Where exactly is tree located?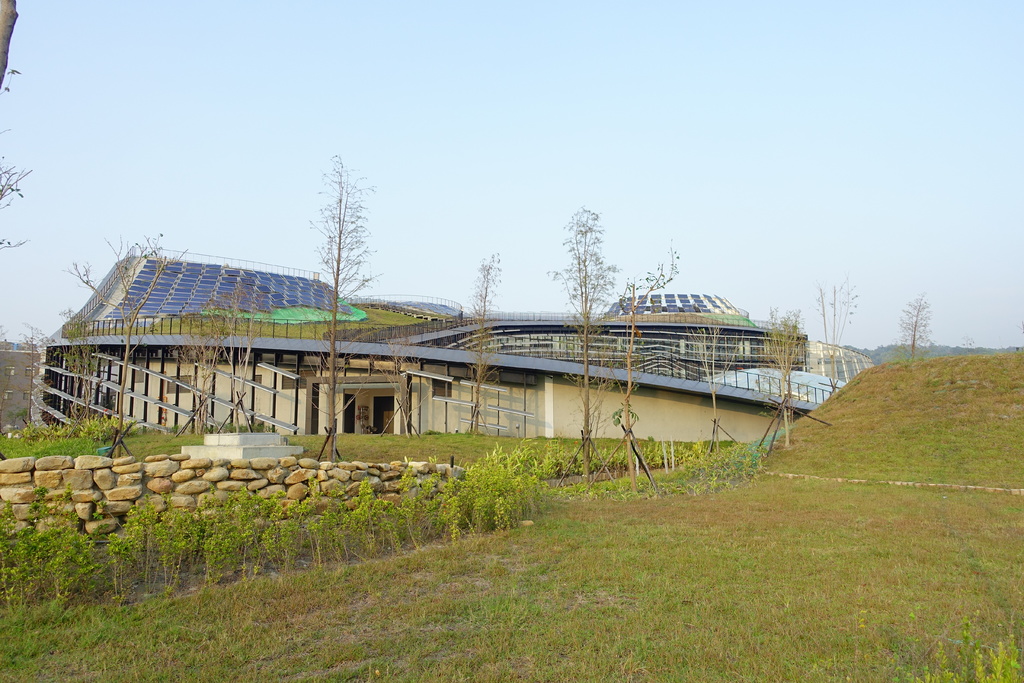
Its bounding box is (x1=296, y1=151, x2=378, y2=467).
